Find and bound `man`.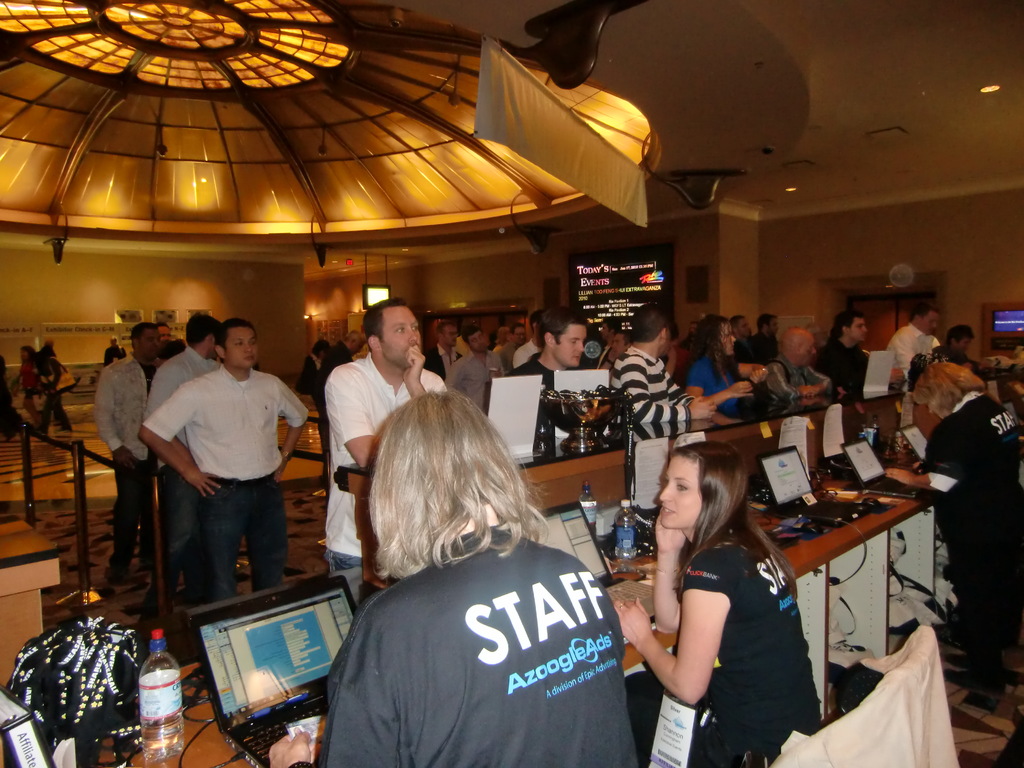
Bound: x1=312, y1=329, x2=369, y2=495.
